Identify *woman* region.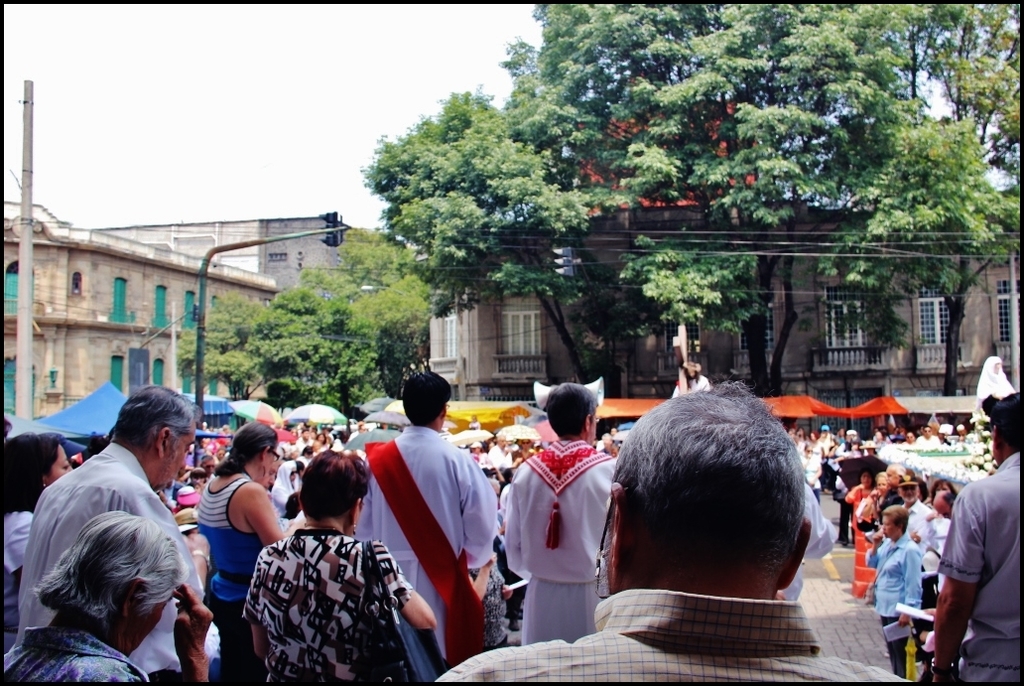
Region: locate(1, 430, 75, 653).
